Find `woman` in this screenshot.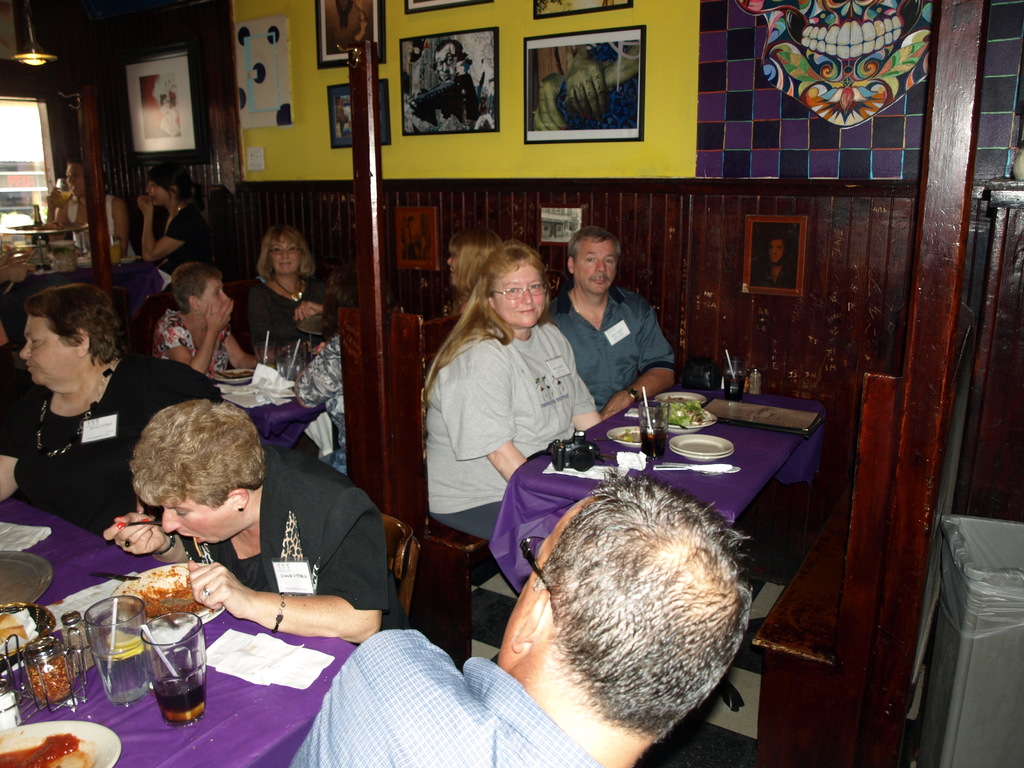
The bounding box for `woman` is [418,231,582,602].
